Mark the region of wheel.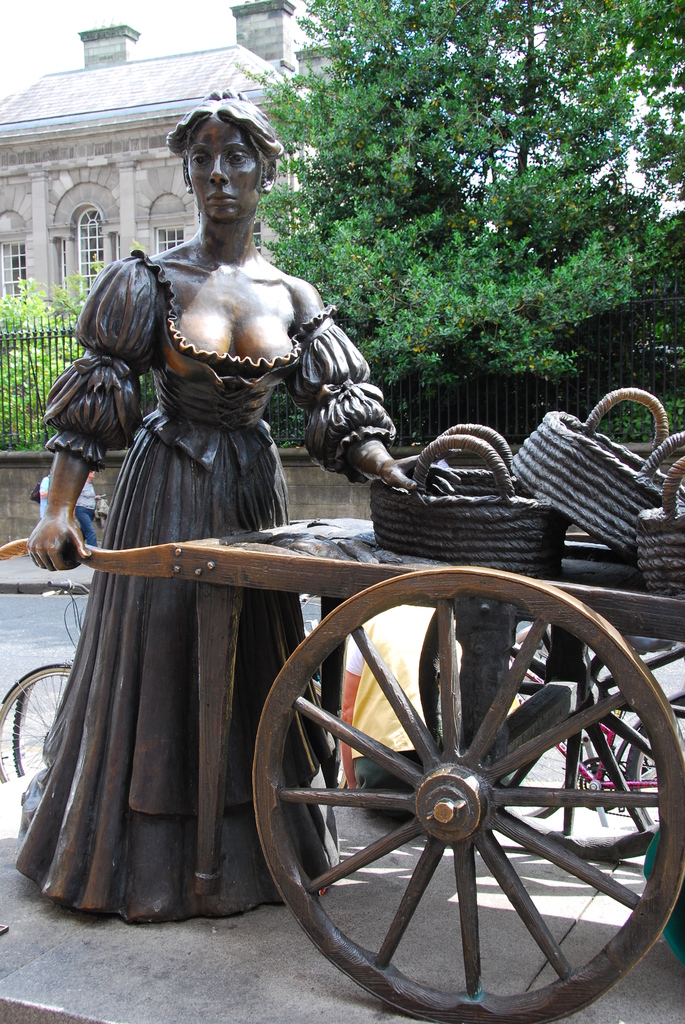
Region: [0,659,72,778].
